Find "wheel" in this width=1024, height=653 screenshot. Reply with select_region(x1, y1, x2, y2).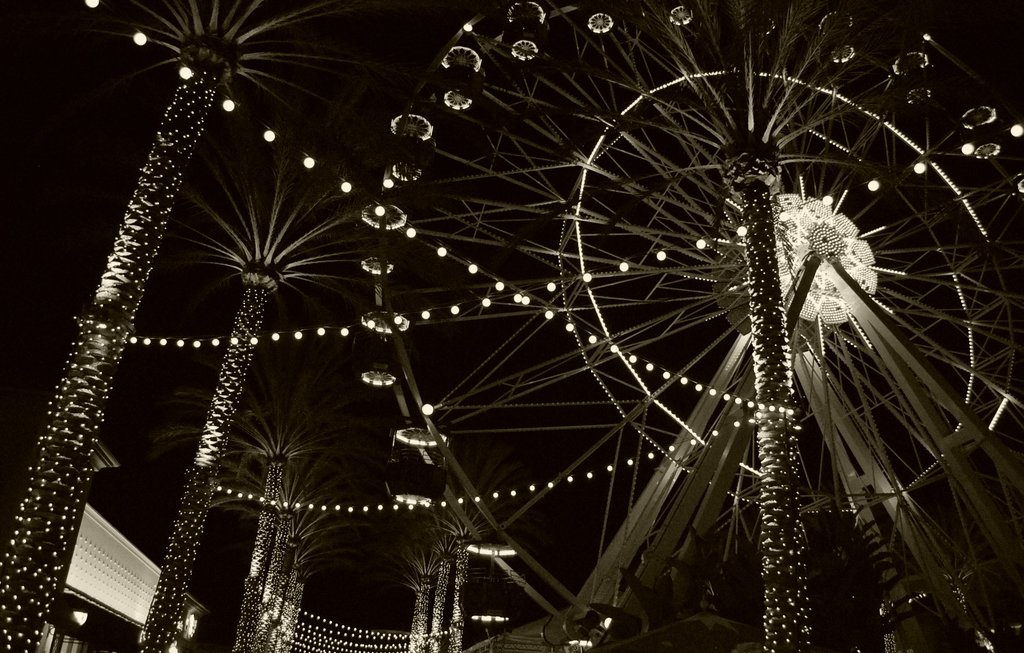
select_region(360, 0, 1023, 652).
